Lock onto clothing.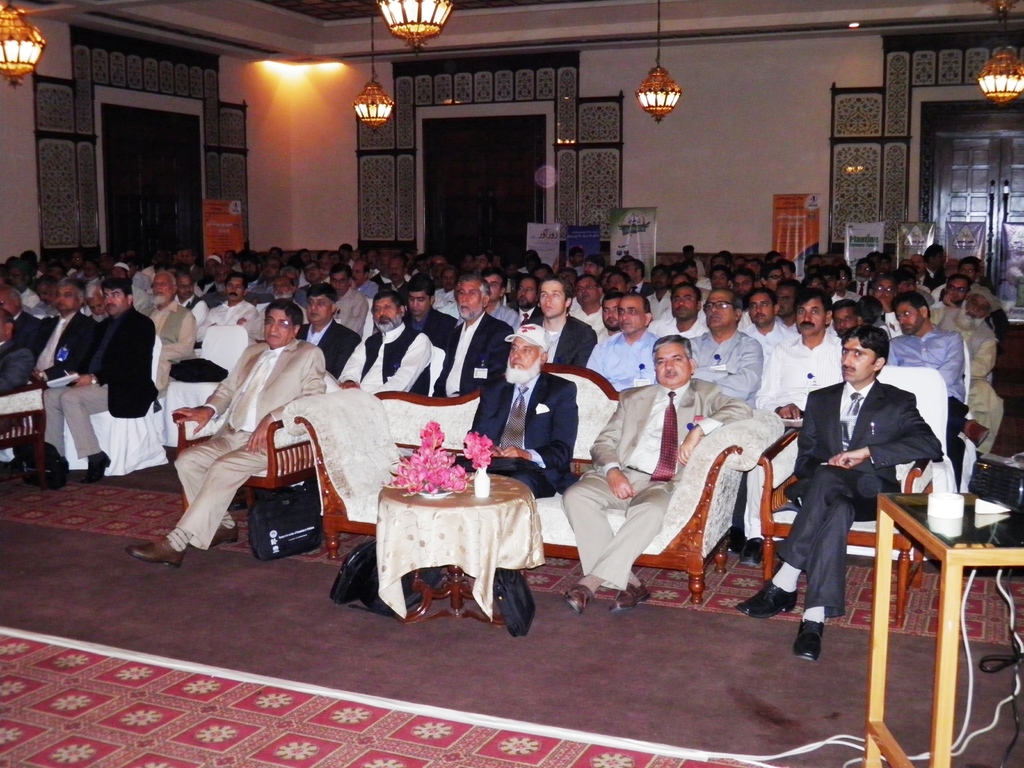
Locked: left=737, top=308, right=787, bottom=353.
